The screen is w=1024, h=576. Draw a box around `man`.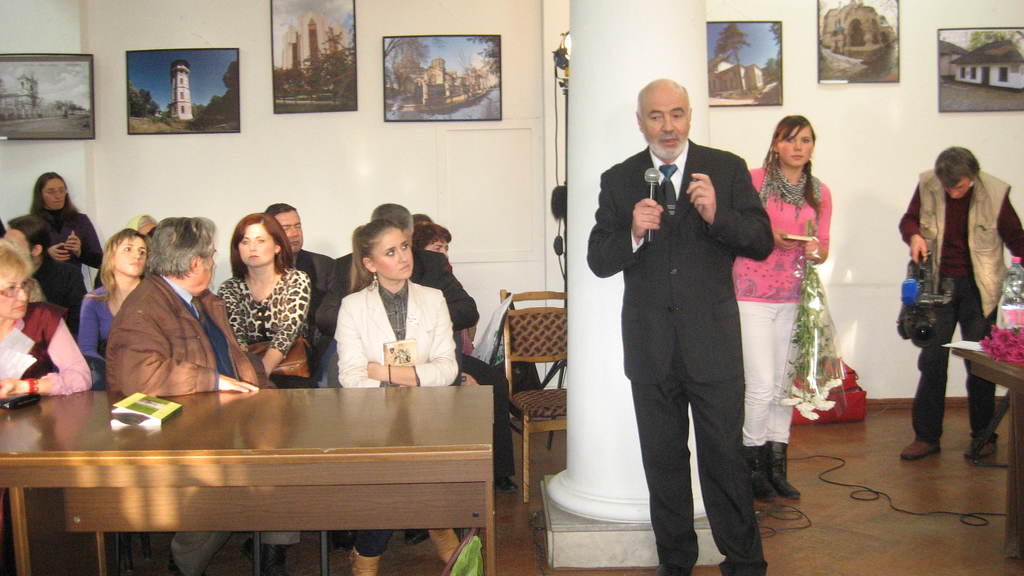
(left=107, top=209, right=301, bottom=575).
